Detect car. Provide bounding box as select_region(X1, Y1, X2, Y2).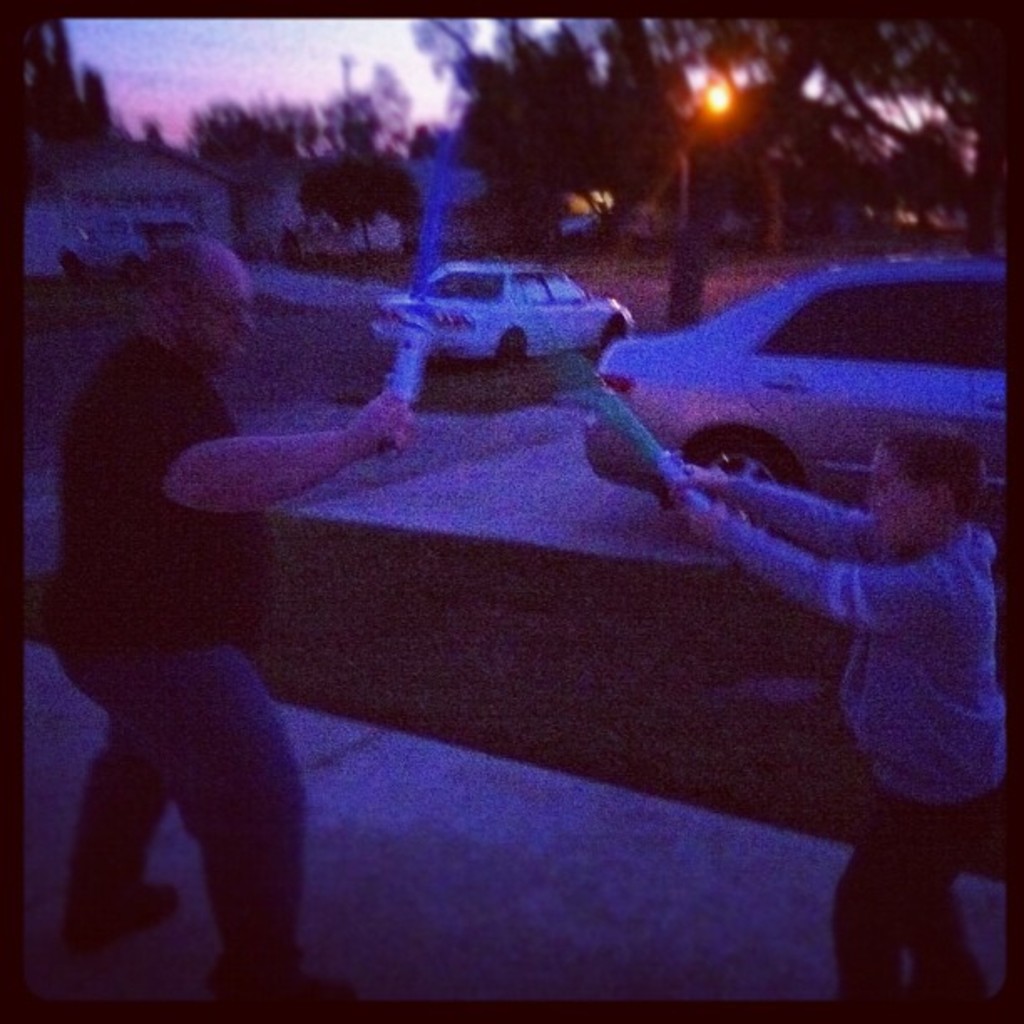
select_region(65, 199, 199, 286).
